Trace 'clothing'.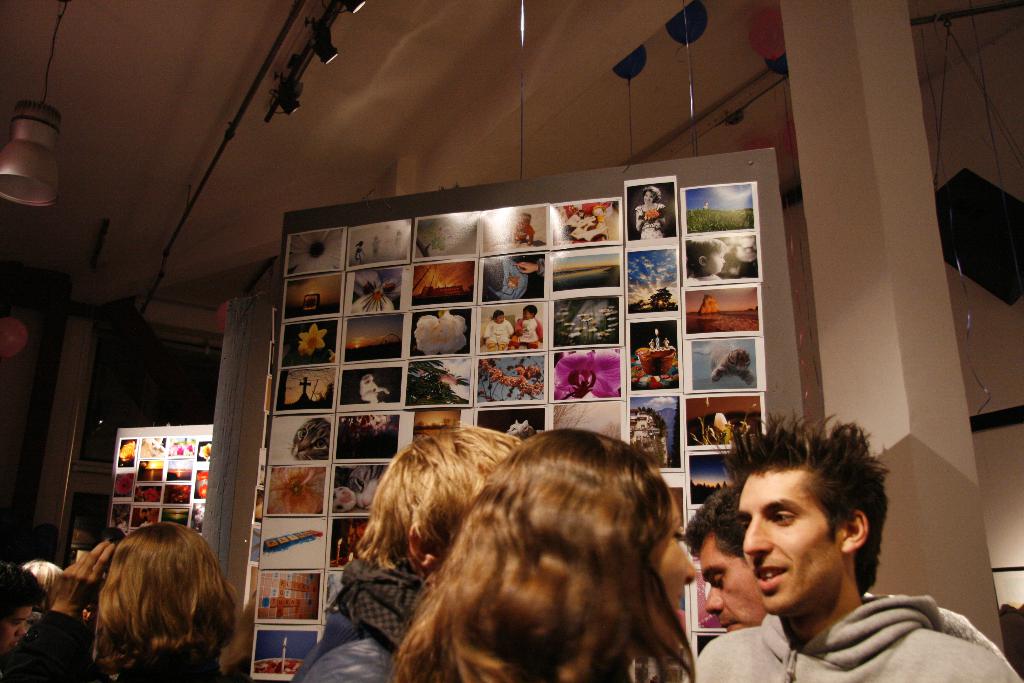
Traced to bbox=[26, 599, 43, 634].
